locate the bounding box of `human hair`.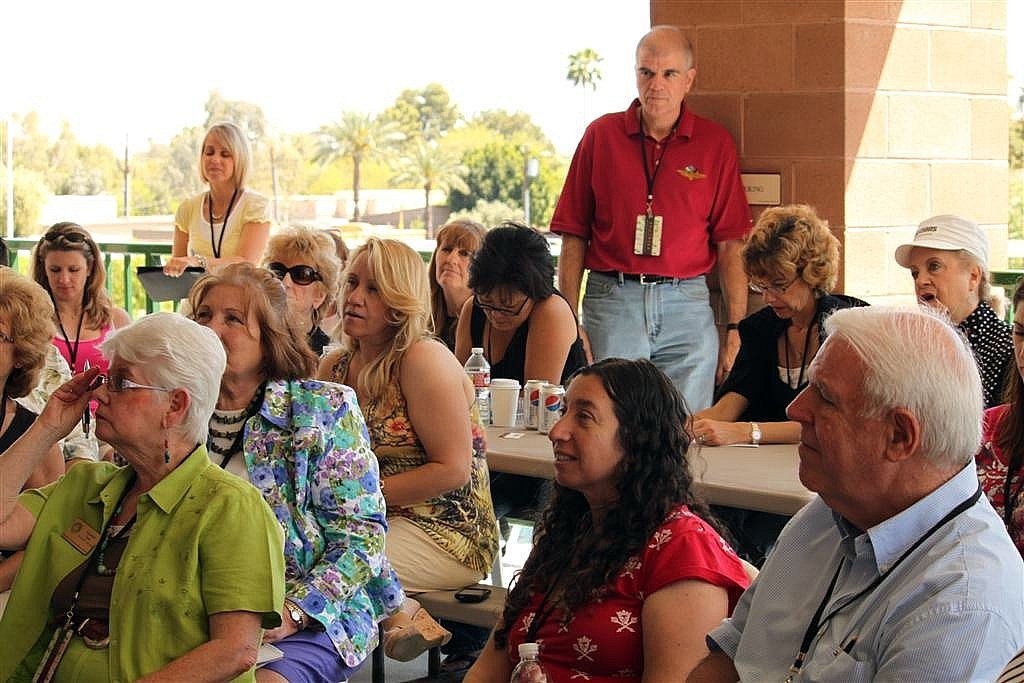
Bounding box: select_region(963, 249, 1011, 323).
